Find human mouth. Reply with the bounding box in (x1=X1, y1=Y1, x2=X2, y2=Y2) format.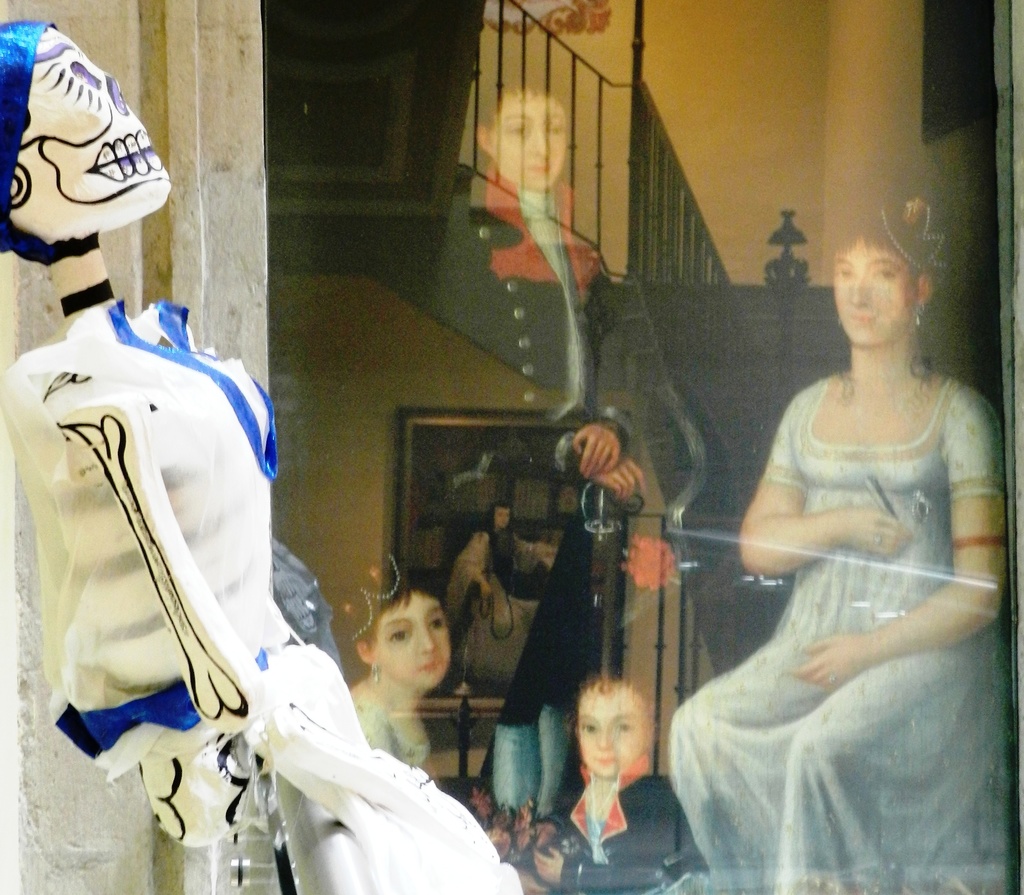
(x1=532, y1=166, x2=546, y2=172).
